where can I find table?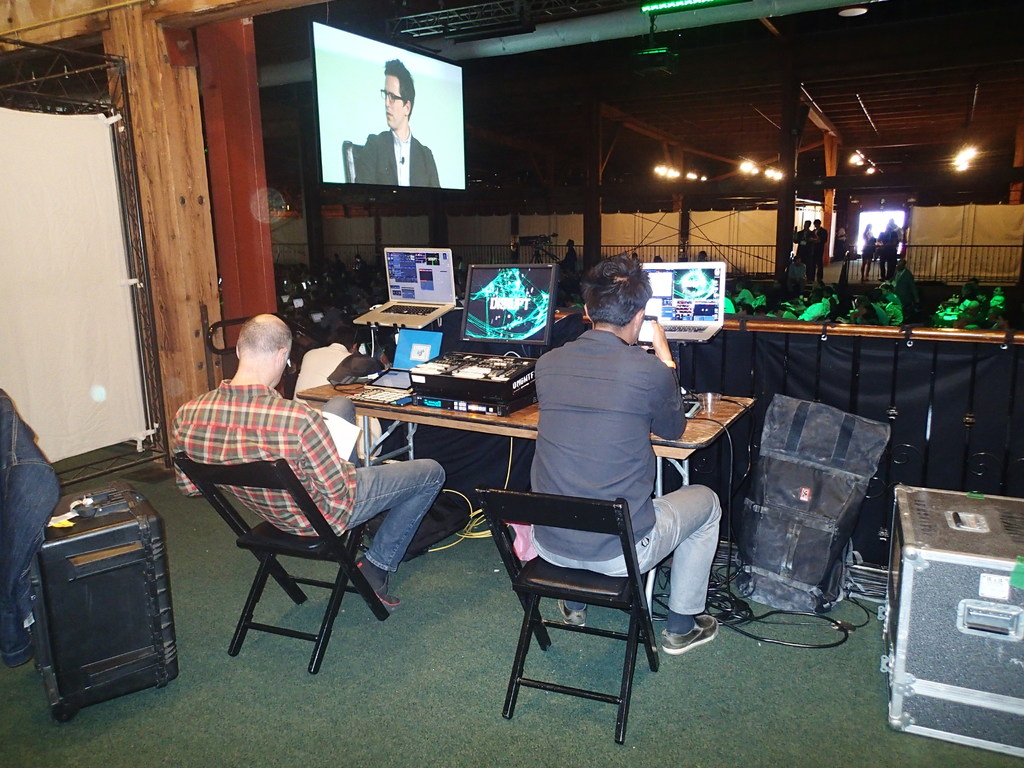
You can find it at [left=301, top=340, right=764, bottom=626].
